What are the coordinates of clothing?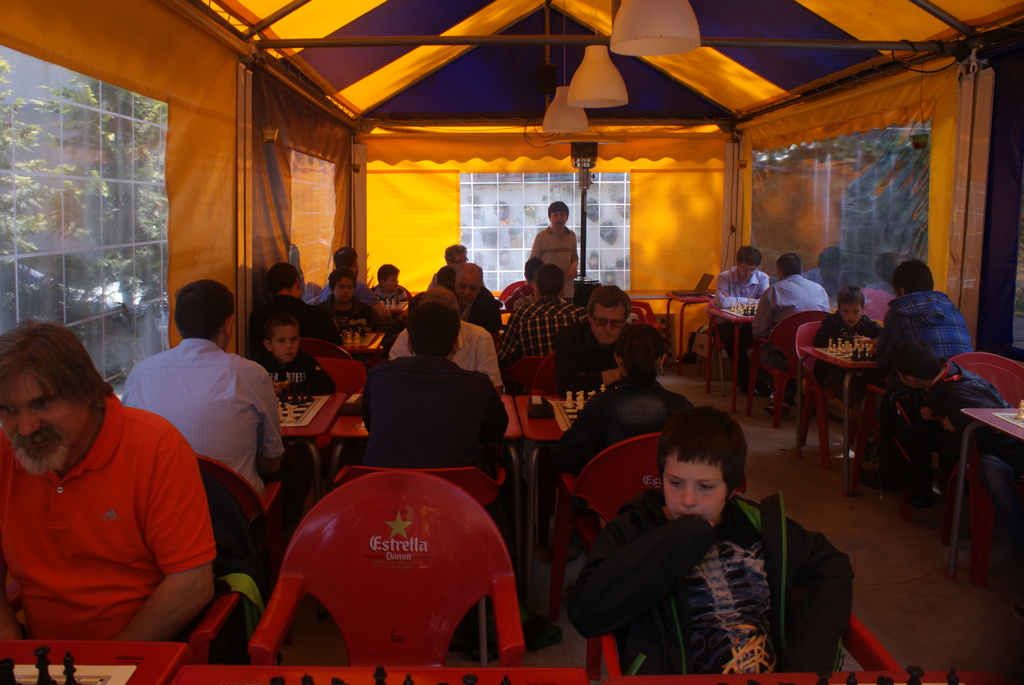
BBox(494, 301, 592, 354).
